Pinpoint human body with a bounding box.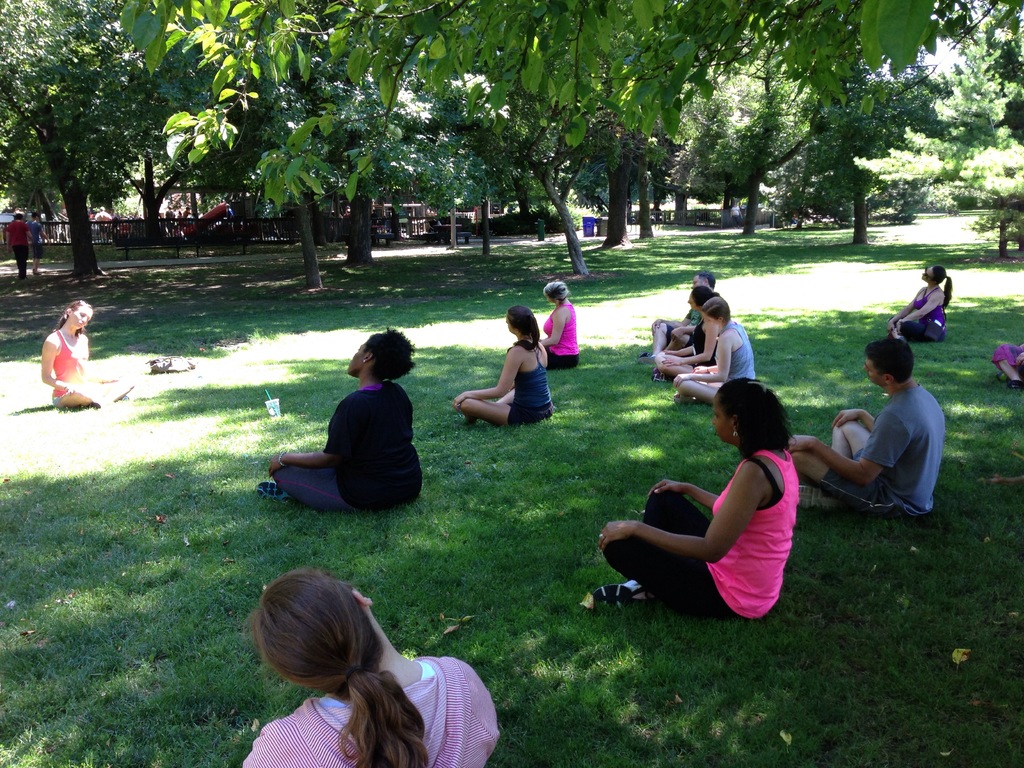
Rect(730, 204, 742, 230).
